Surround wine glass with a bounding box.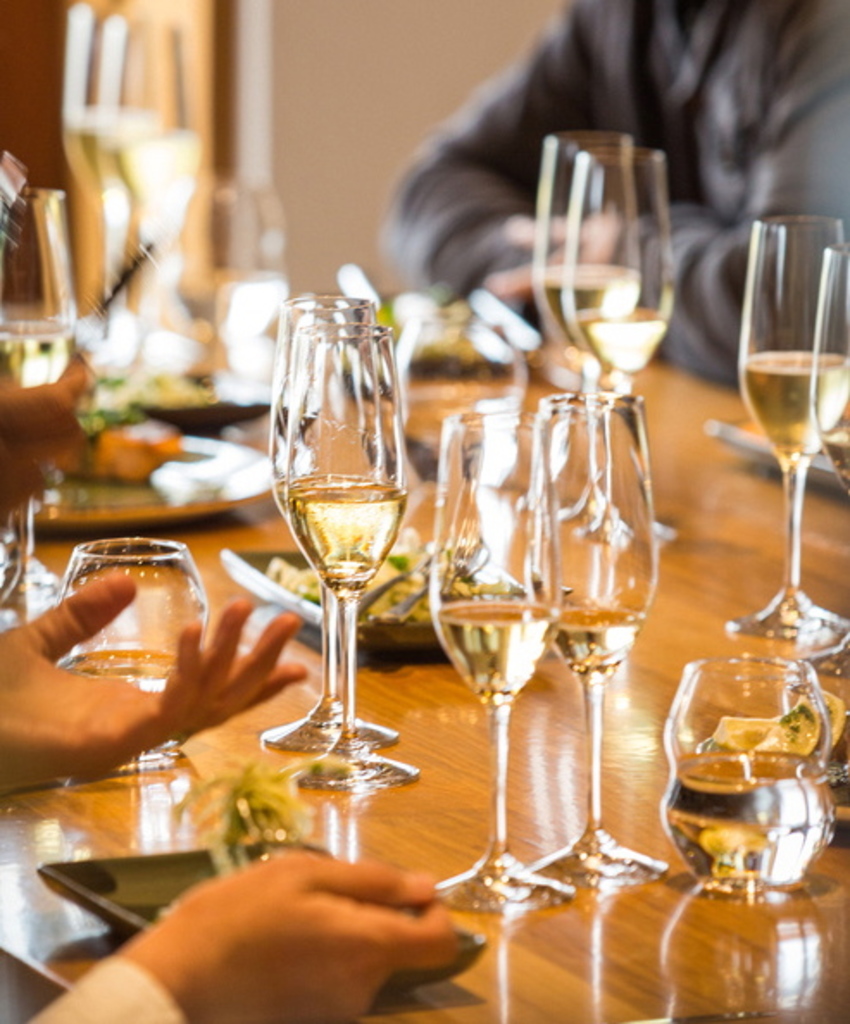
left=805, top=247, right=847, bottom=672.
